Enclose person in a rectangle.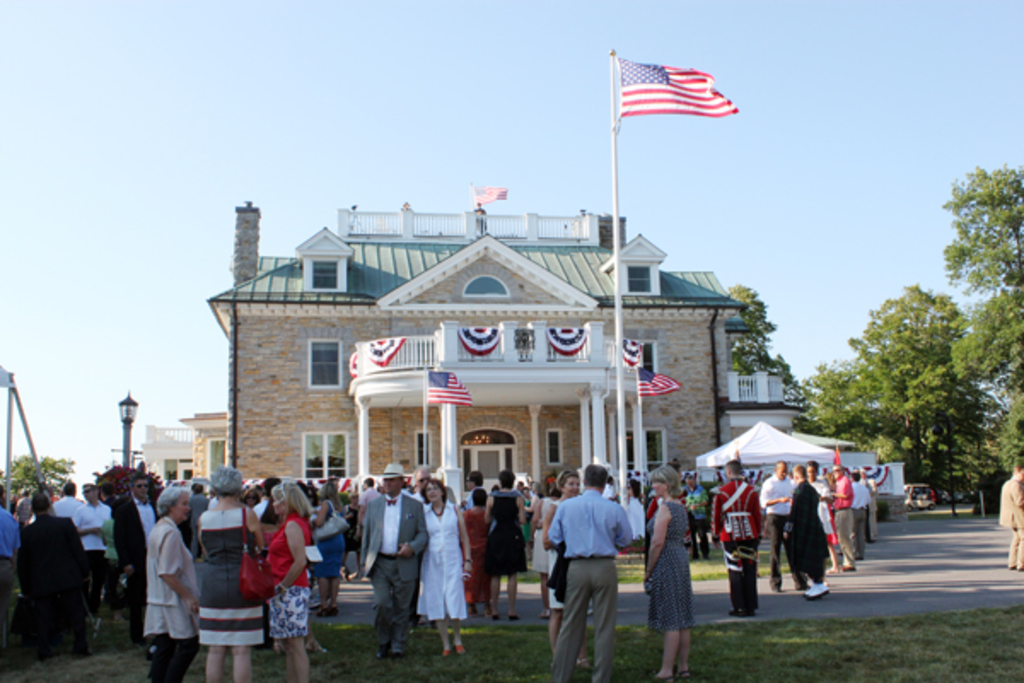
[left=464, top=483, right=488, bottom=615].
